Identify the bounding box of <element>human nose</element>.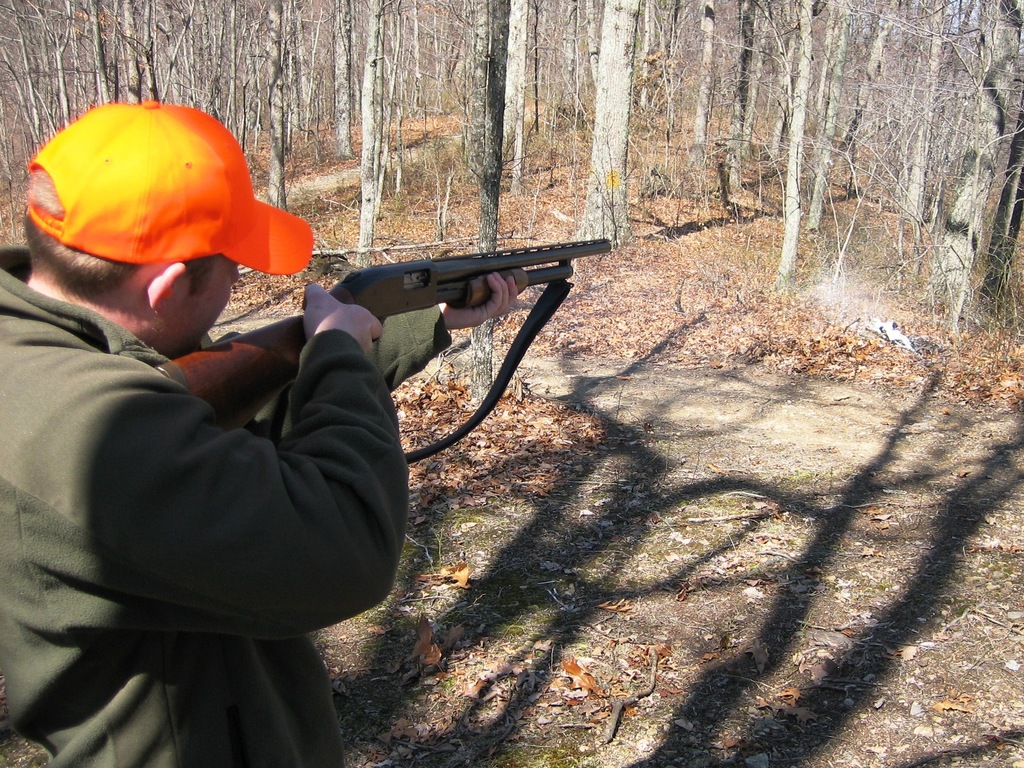
(x1=236, y1=272, x2=237, y2=282).
